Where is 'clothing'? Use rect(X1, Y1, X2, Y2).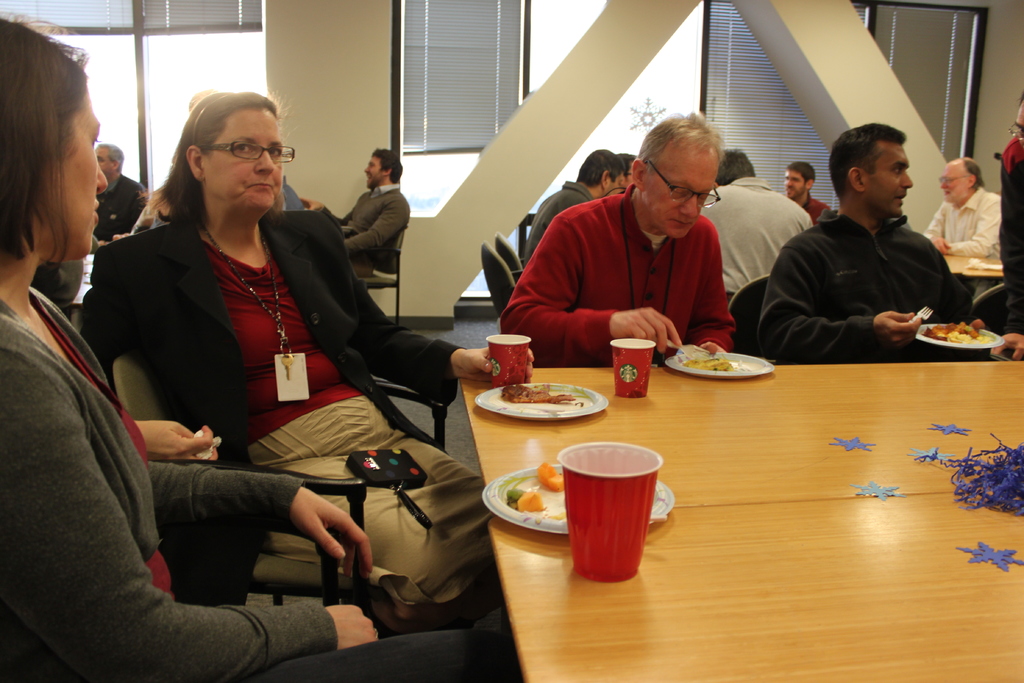
rect(750, 214, 1009, 366).
